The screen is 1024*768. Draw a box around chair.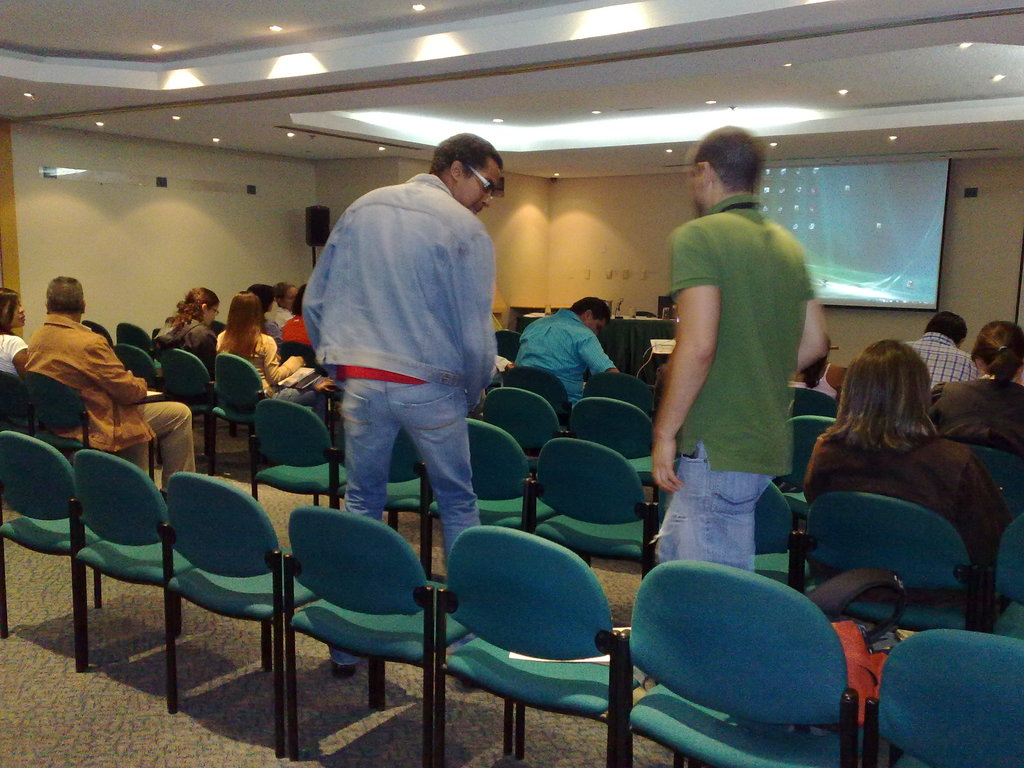
box=[166, 468, 324, 753].
